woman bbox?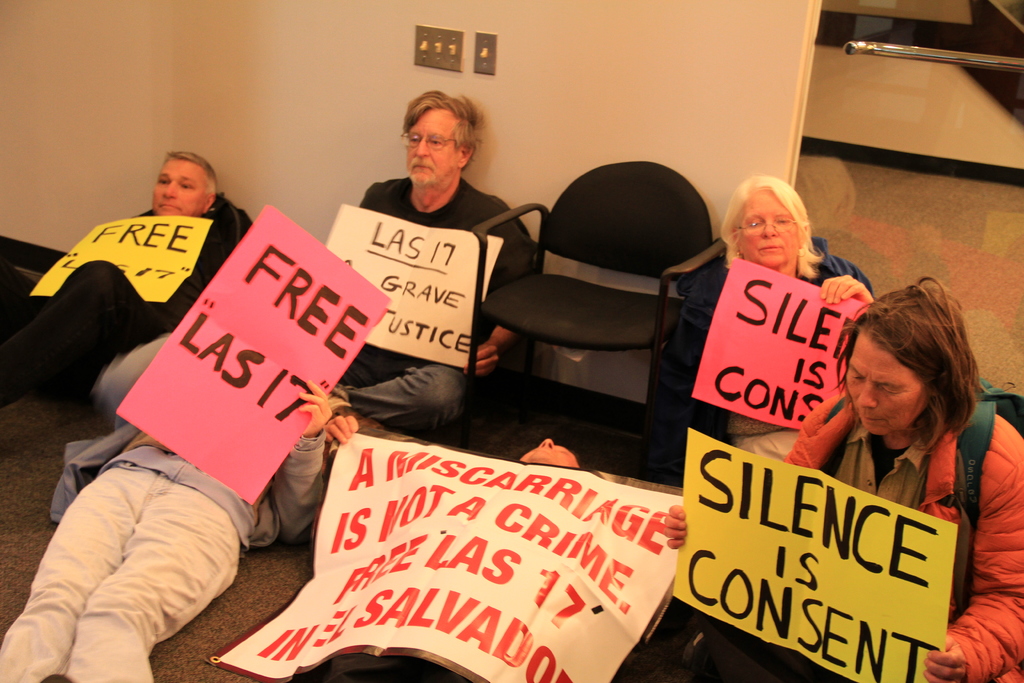
[665, 277, 1023, 673]
